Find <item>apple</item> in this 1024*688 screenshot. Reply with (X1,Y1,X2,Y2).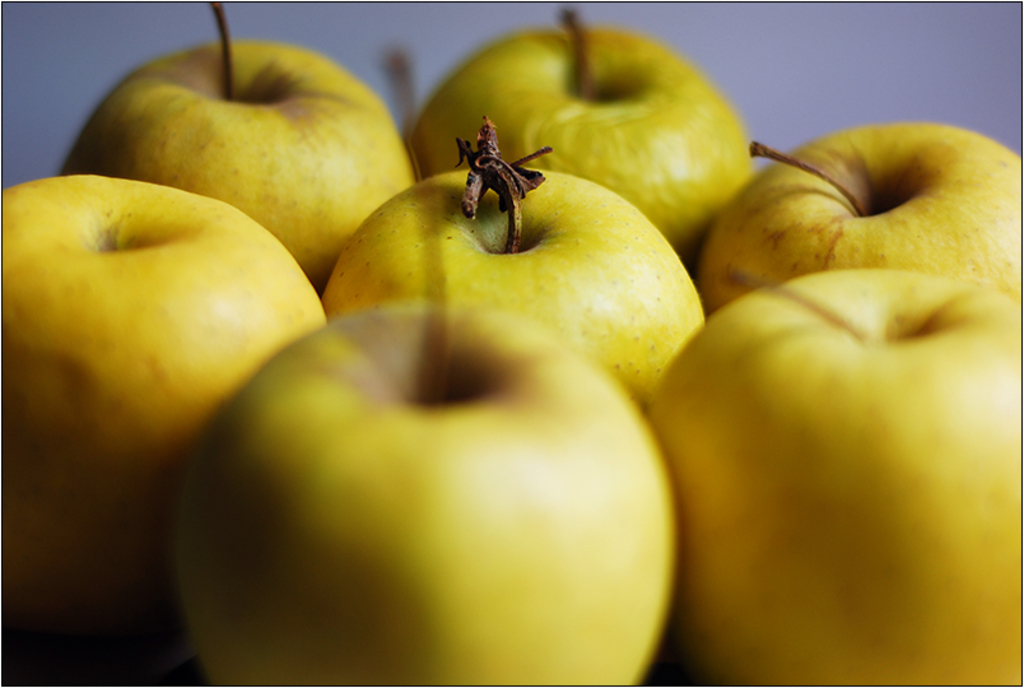
(648,266,1023,687).
